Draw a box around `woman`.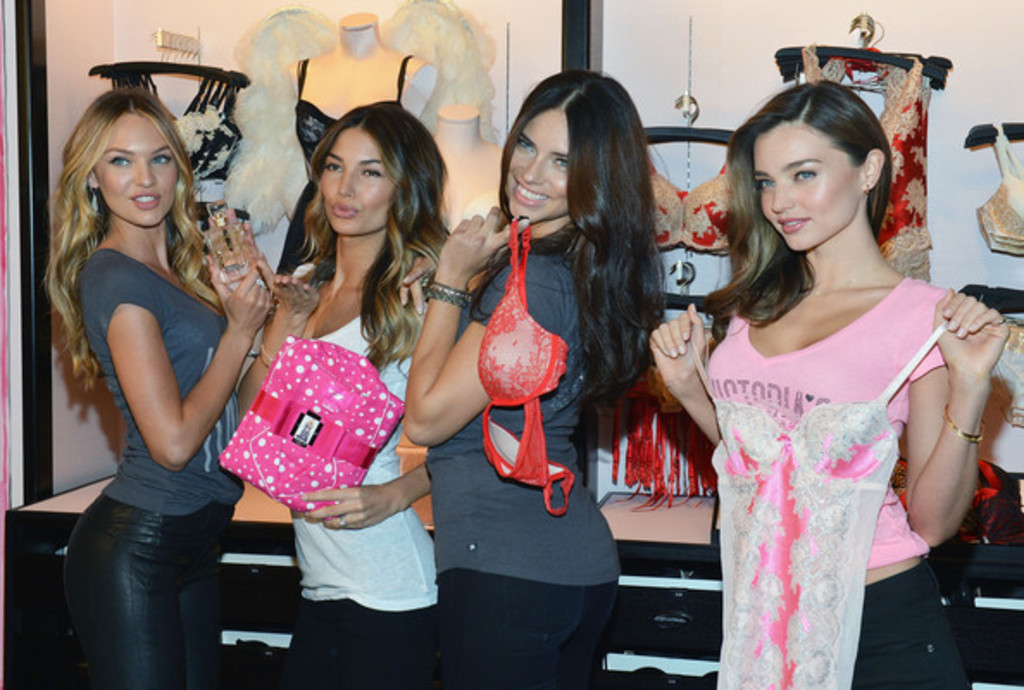
226/98/441/688.
